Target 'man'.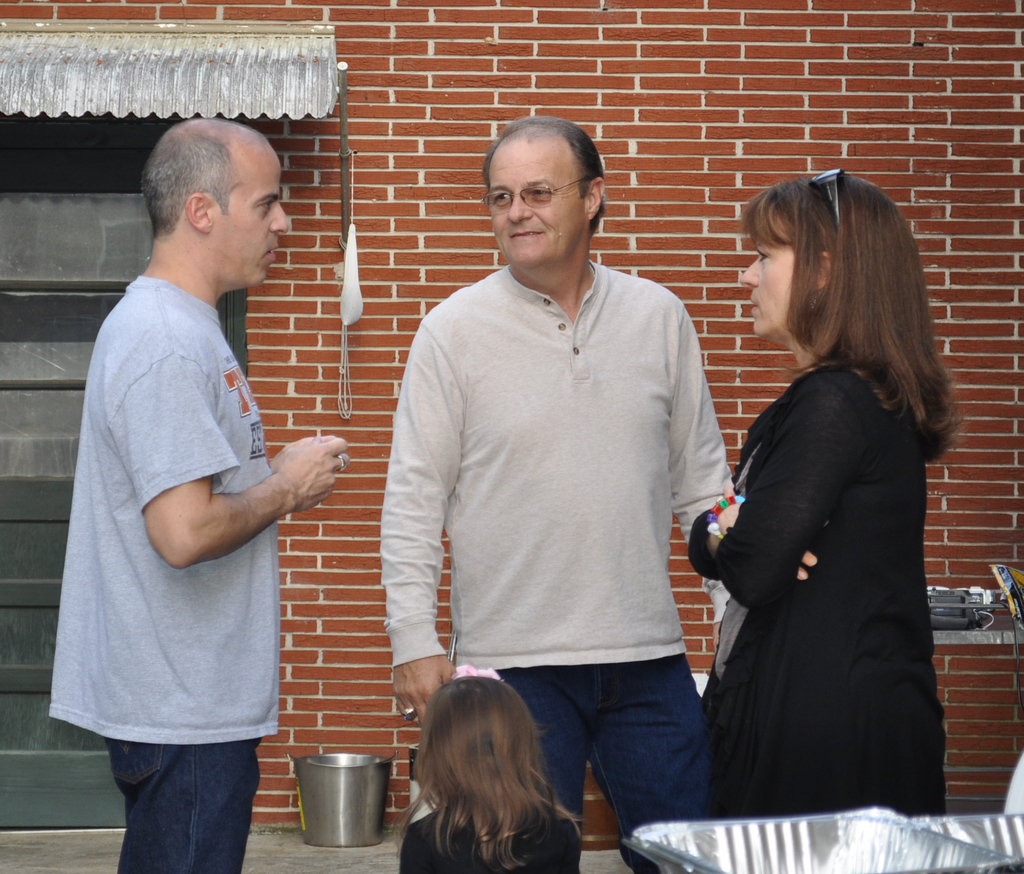
Target region: crop(372, 110, 725, 811).
